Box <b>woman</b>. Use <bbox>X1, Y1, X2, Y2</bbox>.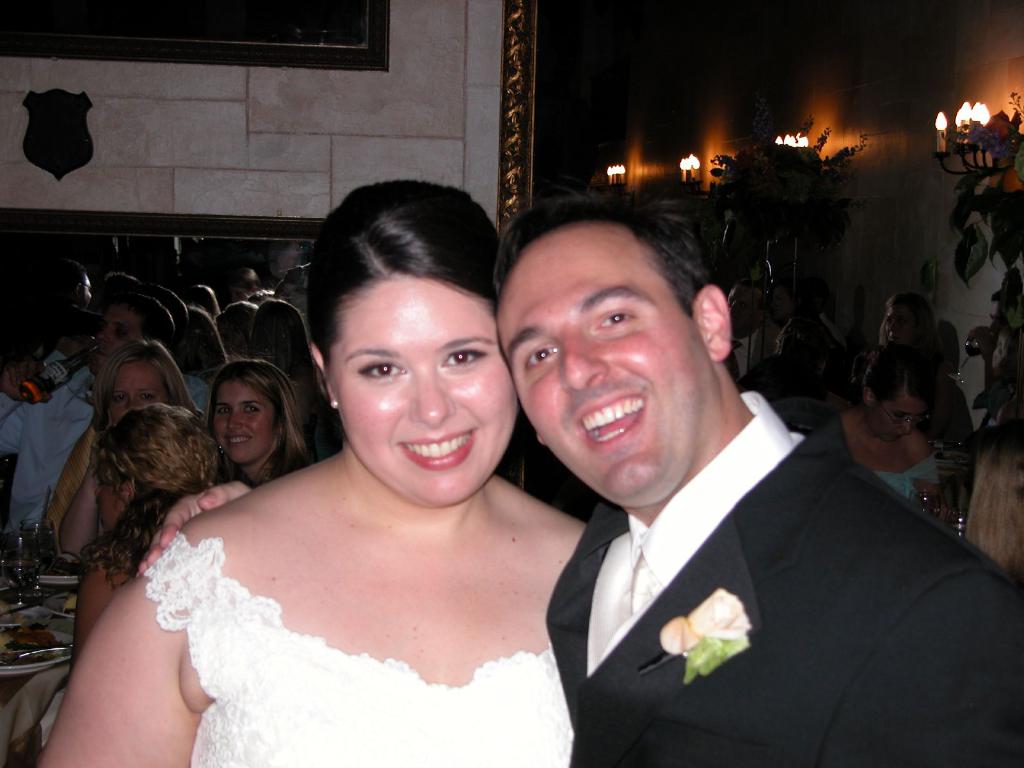
<bbox>49, 335, 194, 563</bbox>.
